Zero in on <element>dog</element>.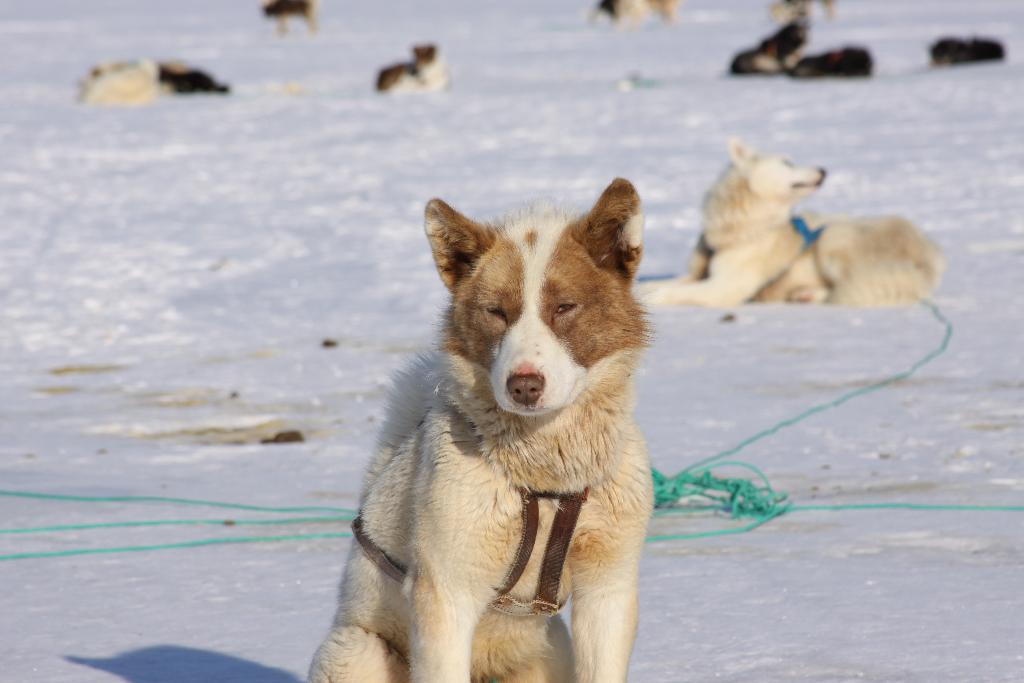
Zeroed in: detection(375, 43, 446, 94).
